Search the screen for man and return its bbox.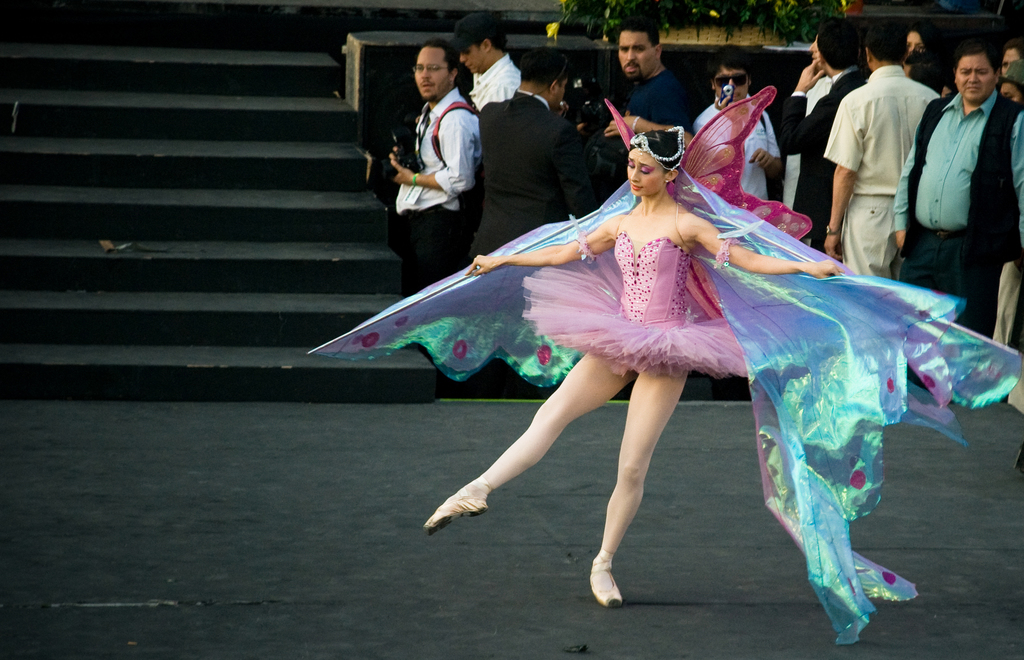
Found: [x1=604, y1=17, x2=685, y2=145].
